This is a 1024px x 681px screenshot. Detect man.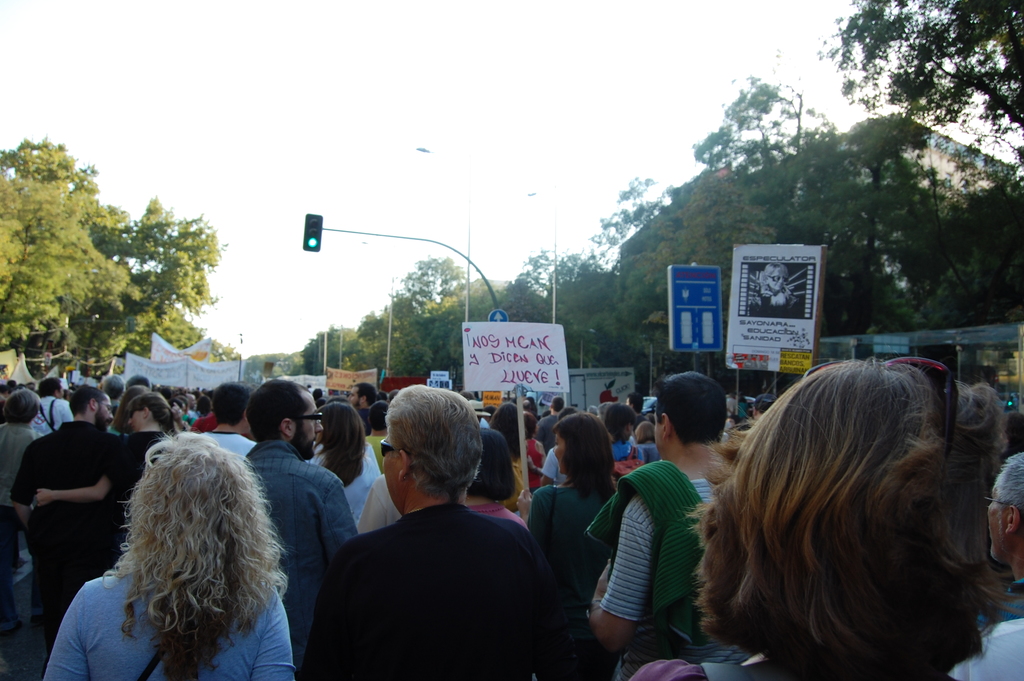
[242,375,355,680].
